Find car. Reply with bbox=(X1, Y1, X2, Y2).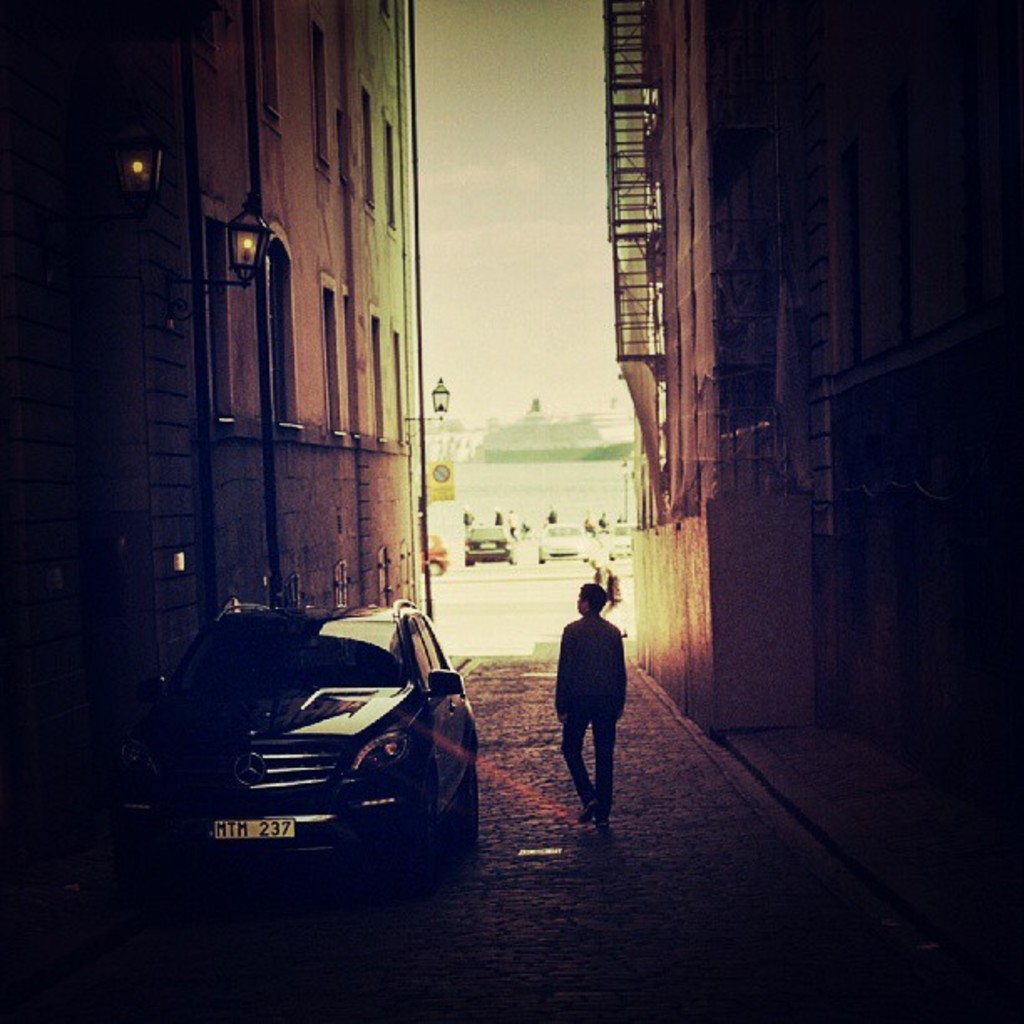
bbox=(99, 599, 484, 902).
